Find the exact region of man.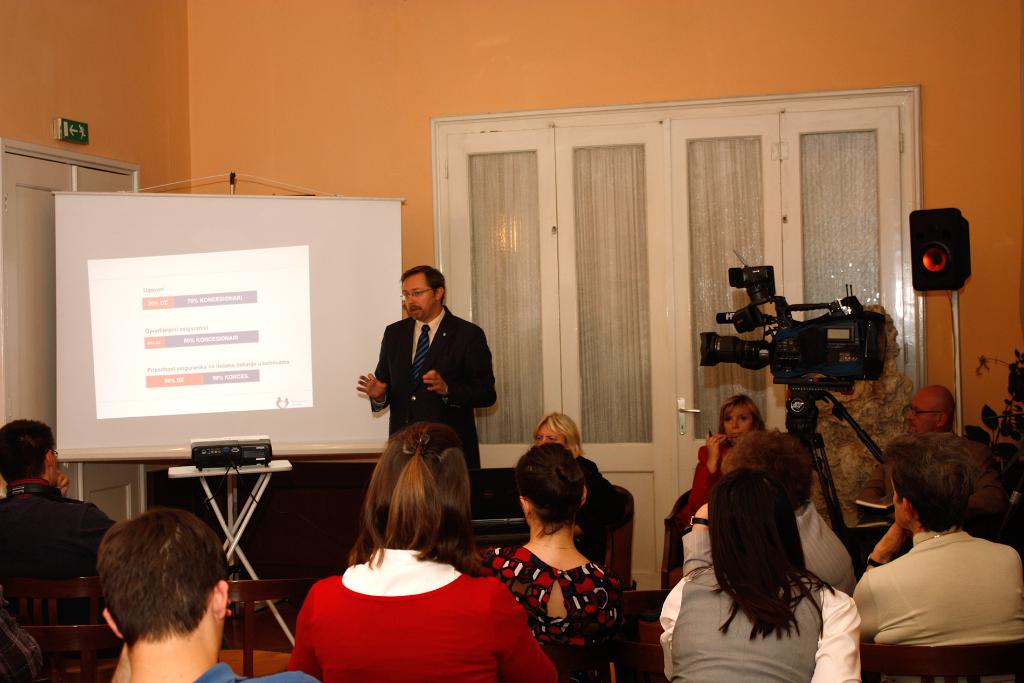
Exact region: (left=856, top=386, right=1006, bottom=511).
